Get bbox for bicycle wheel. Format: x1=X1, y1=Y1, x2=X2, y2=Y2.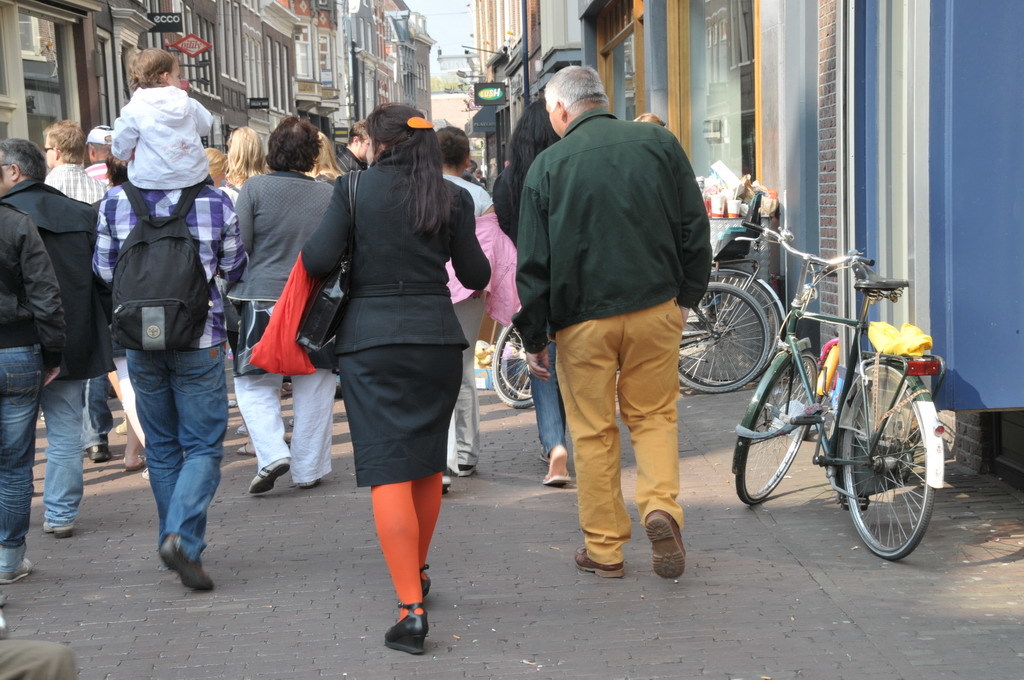
x1=679, y1=262, x2=780, y2=385.
